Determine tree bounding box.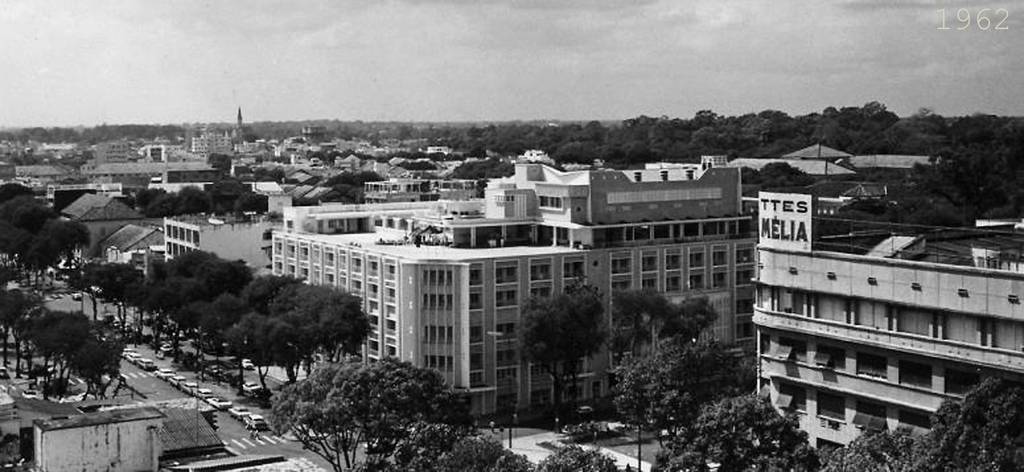
Determined: <region>609, 330, 762, 471</region>.
